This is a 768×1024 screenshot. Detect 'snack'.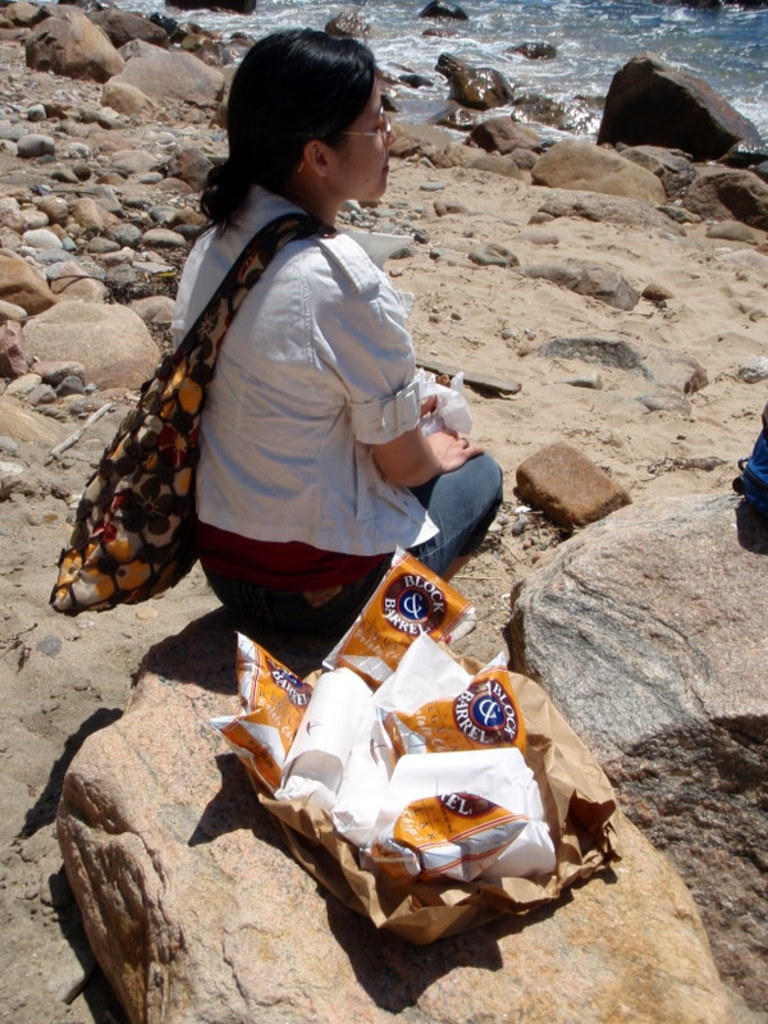
bbox=(204, 541, 584, 925).
